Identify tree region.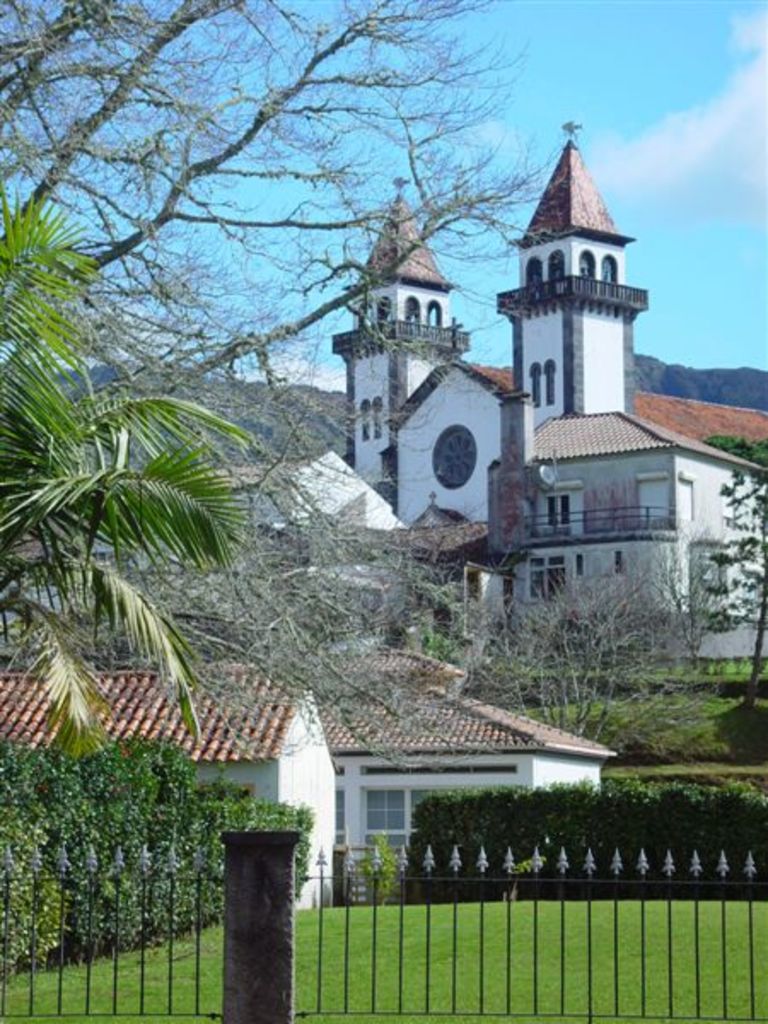
Region: left=0, top=176, right=261, bottom=775.
